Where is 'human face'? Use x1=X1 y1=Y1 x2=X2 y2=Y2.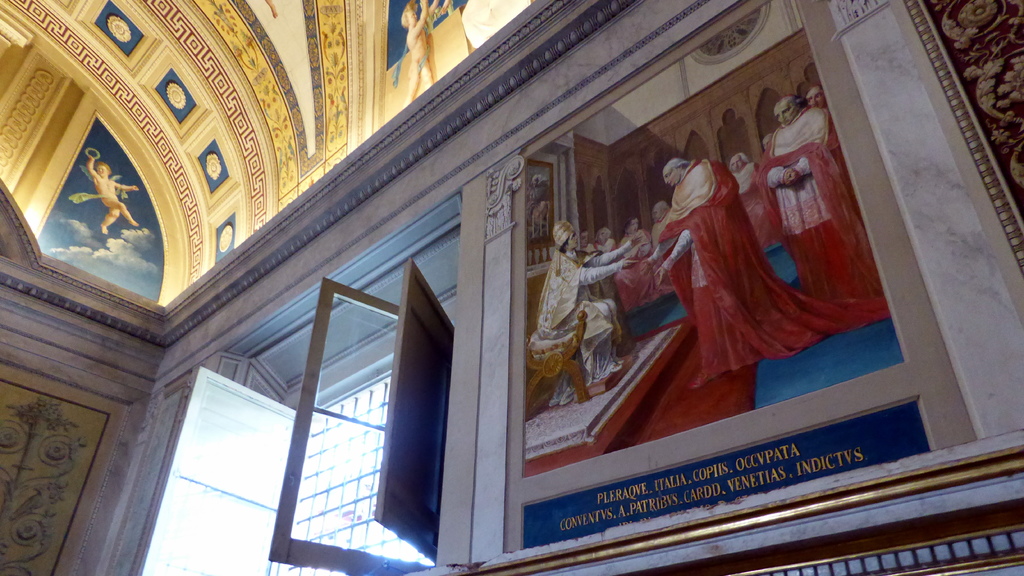
x1=650 y1=206 x2=662 y2=221.
